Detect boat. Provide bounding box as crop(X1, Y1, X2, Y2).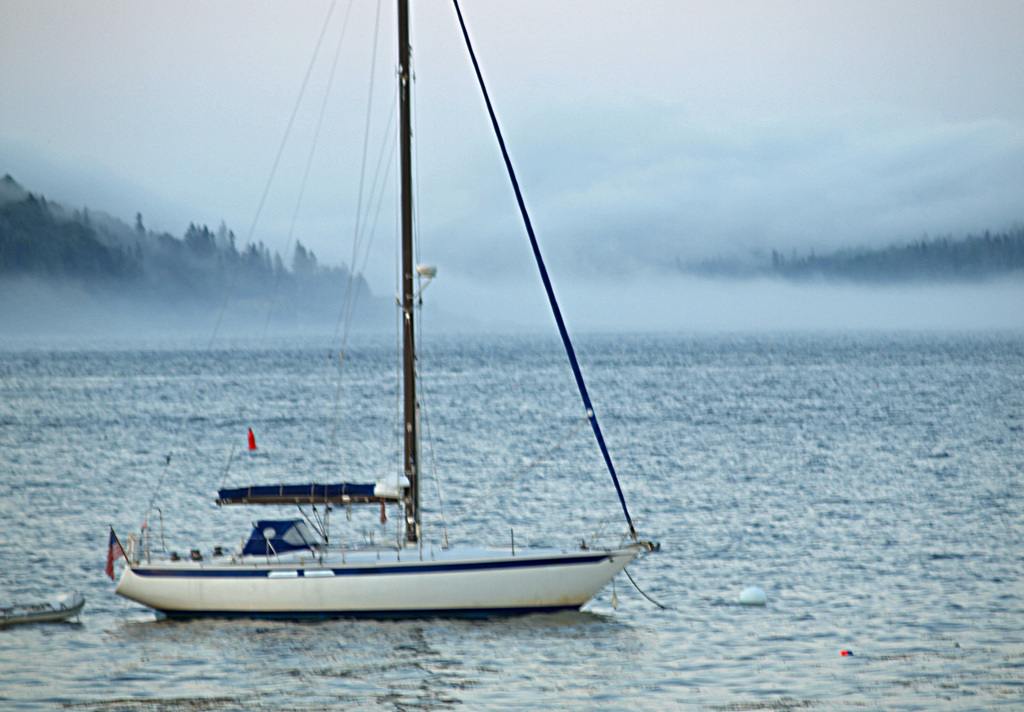
crop(124, 29, 719, 661).
